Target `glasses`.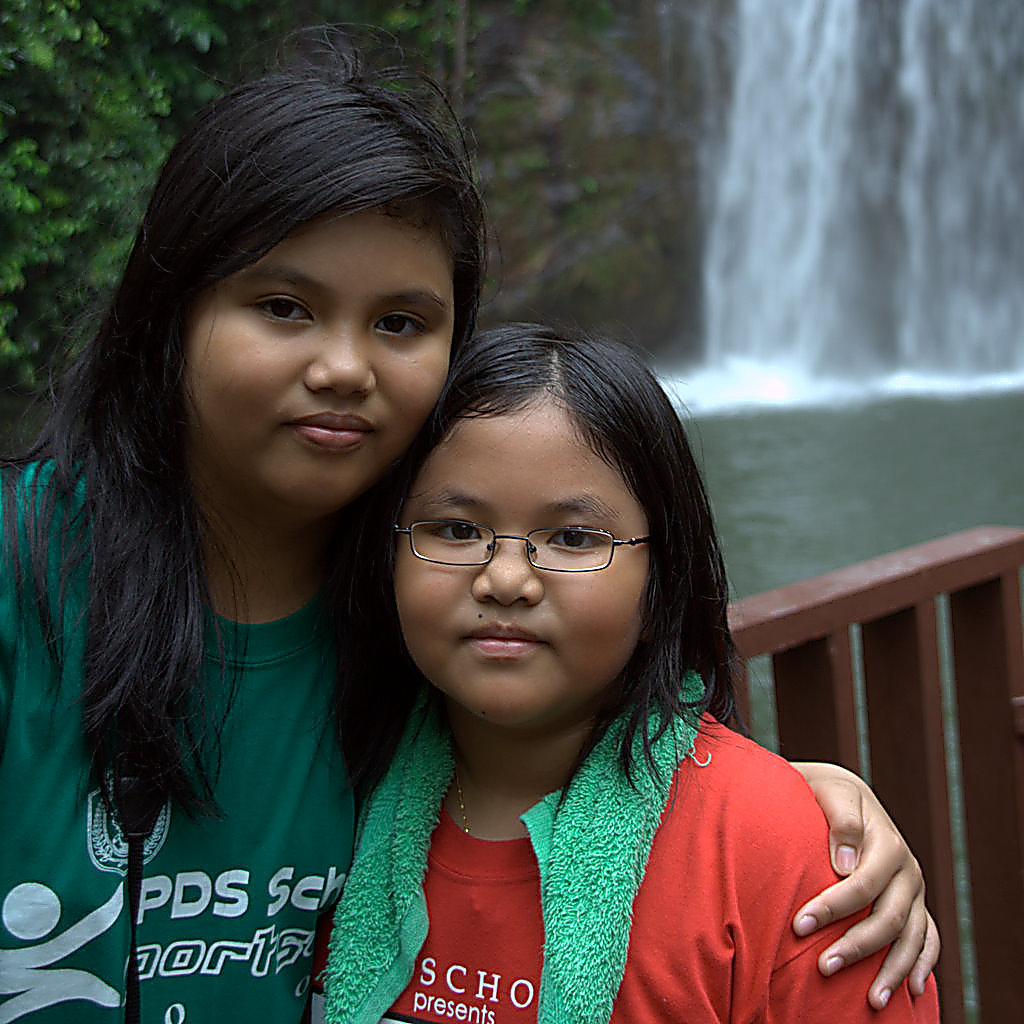
Target region: Rect(387, 509, 678, 610).
